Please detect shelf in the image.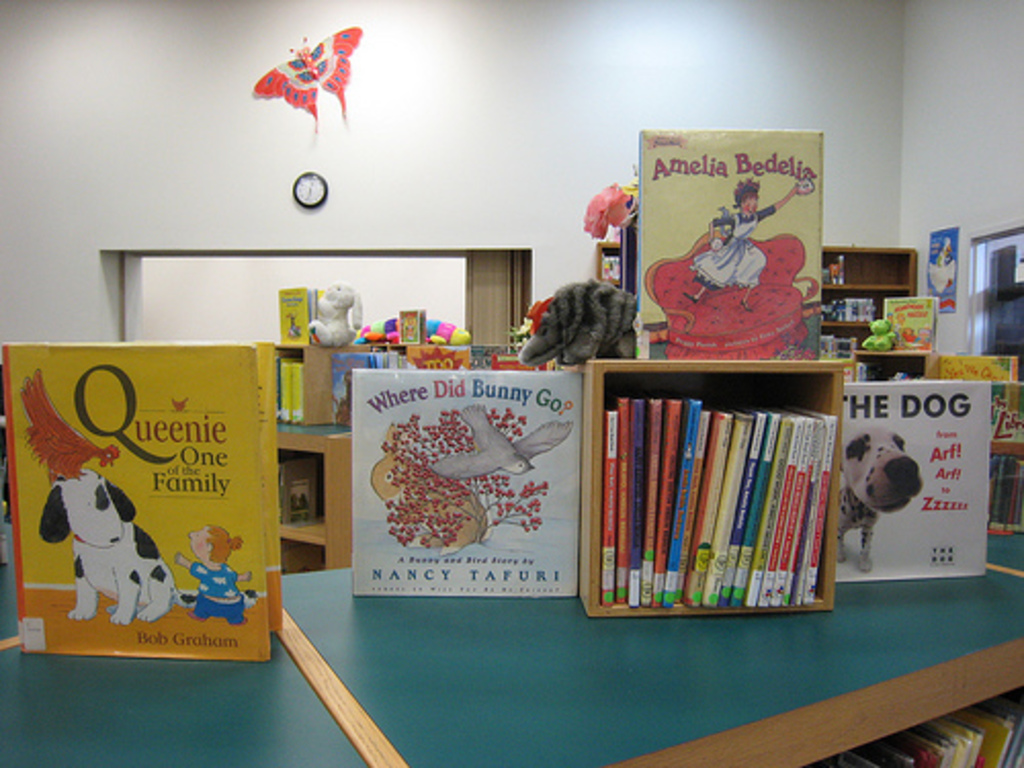
(x1=270, y1=426, x2=350, y2=578).
